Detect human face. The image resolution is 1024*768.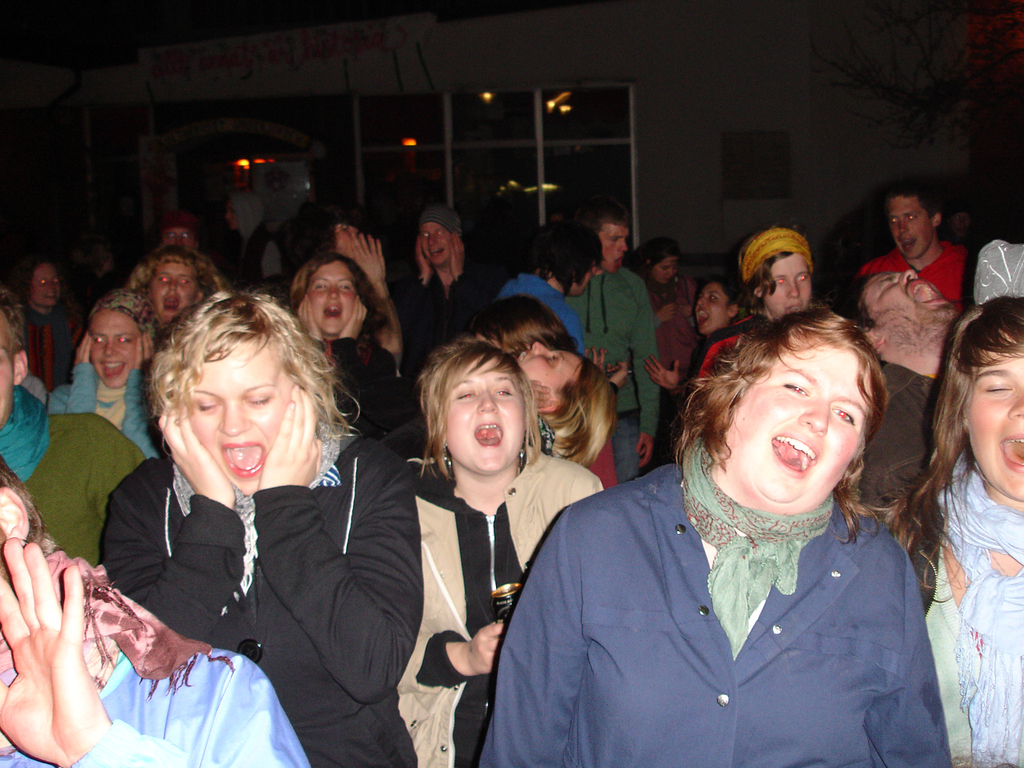
{"left": 154, "top": 260, "right": 196, "bottom": 325}.
